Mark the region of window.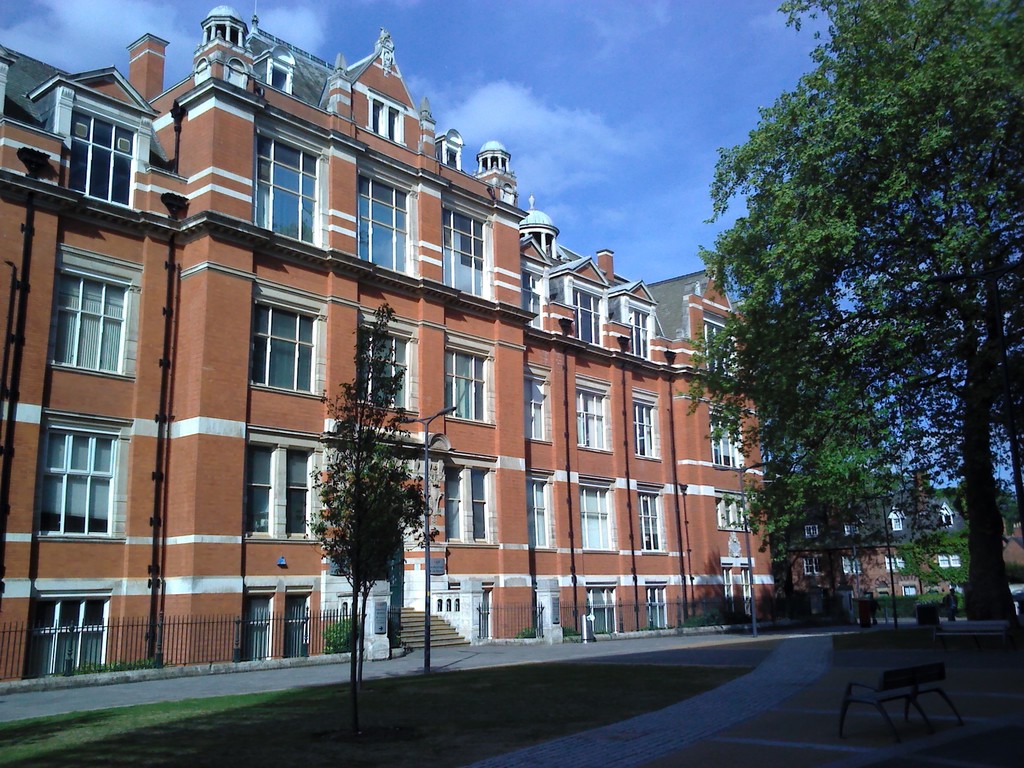
Region: bbox=(230, 577, 278, 663).
